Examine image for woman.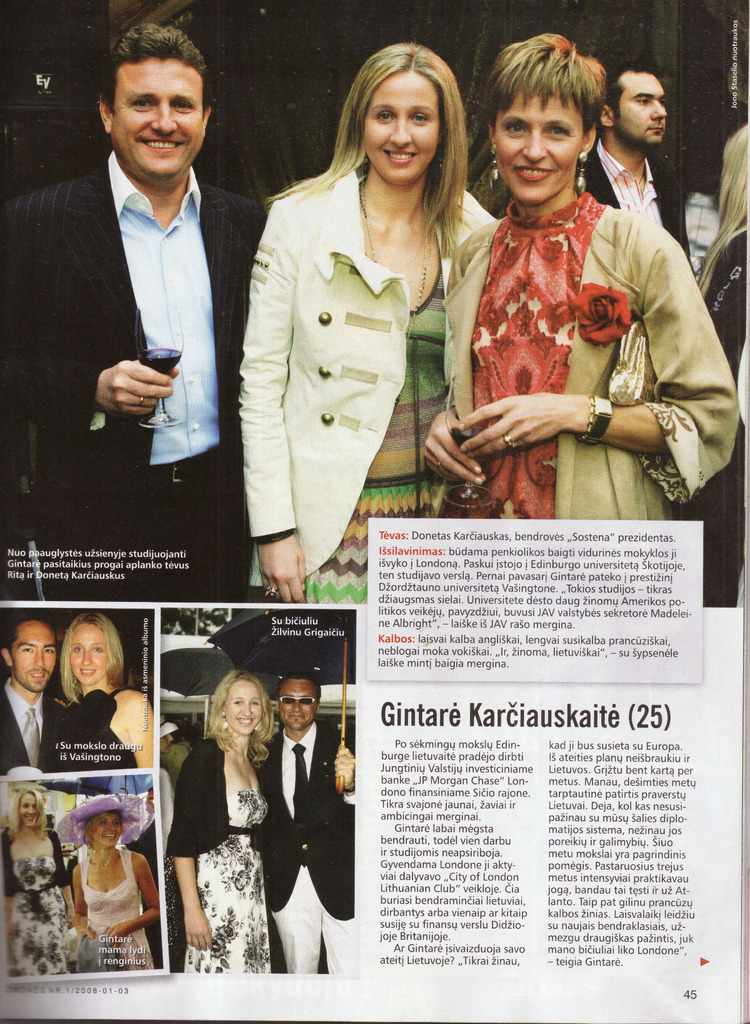
Examination result: 0 784 81 980.
